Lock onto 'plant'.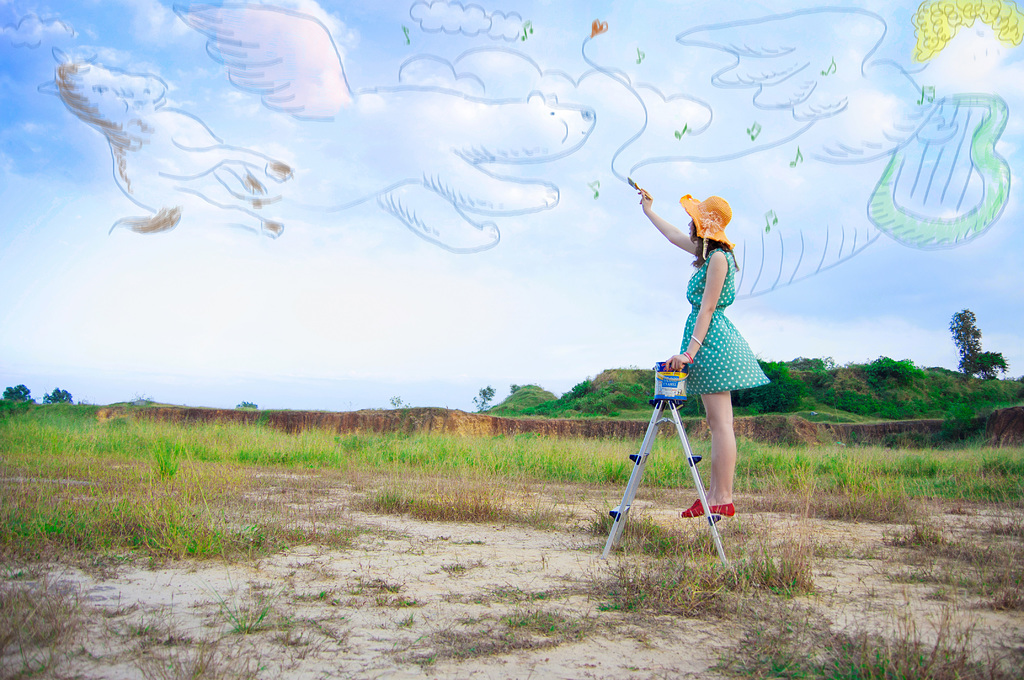
Locked: pyautogui.locateOnScreen(399, 601, 613, 664).
